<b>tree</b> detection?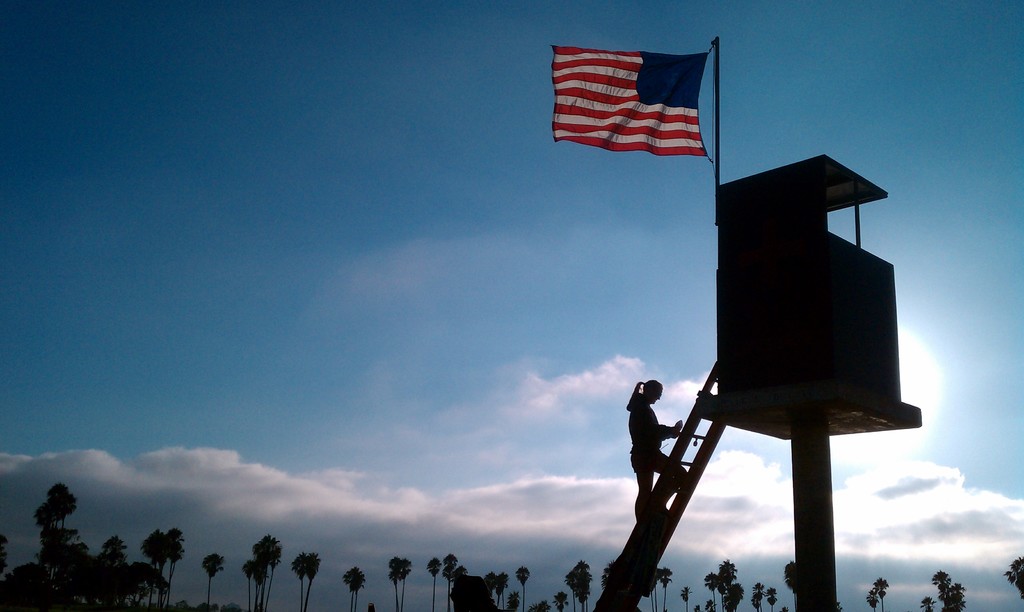
(left=598, top=563, right=614, bottom=589)
